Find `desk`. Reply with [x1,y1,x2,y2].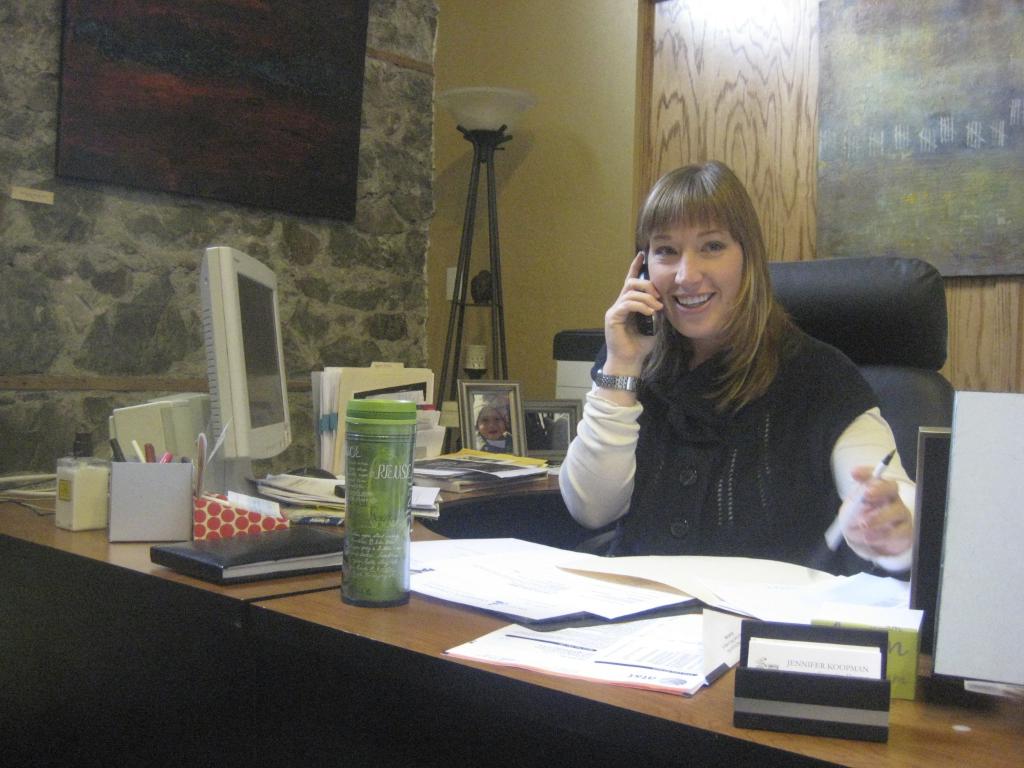
[0,463,1023,767].
